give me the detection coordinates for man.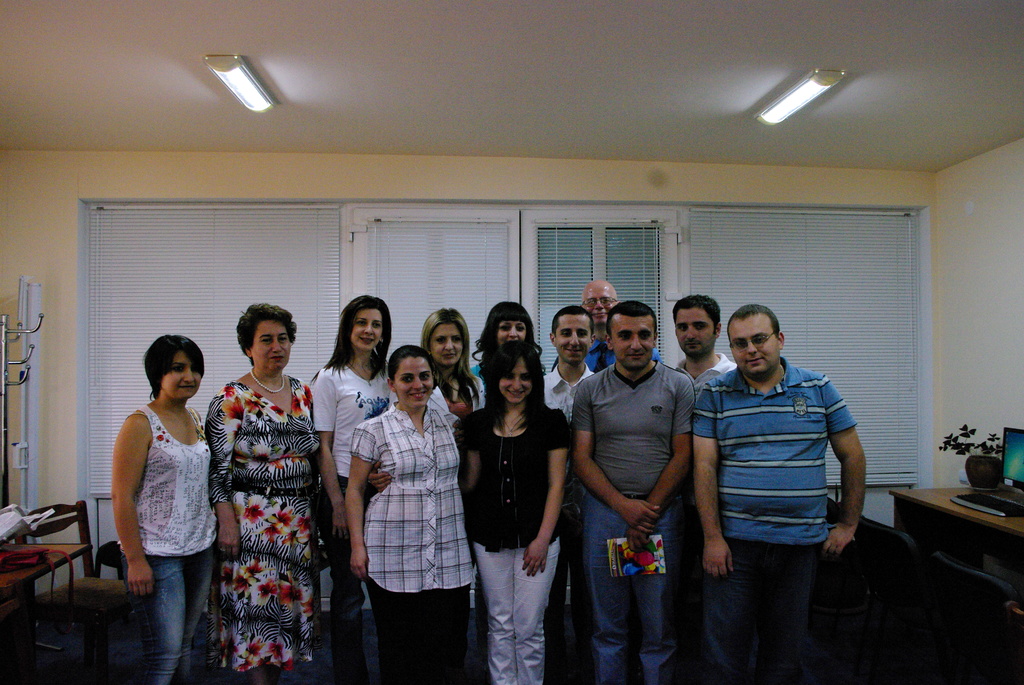
(538, 303, 600, 419).
